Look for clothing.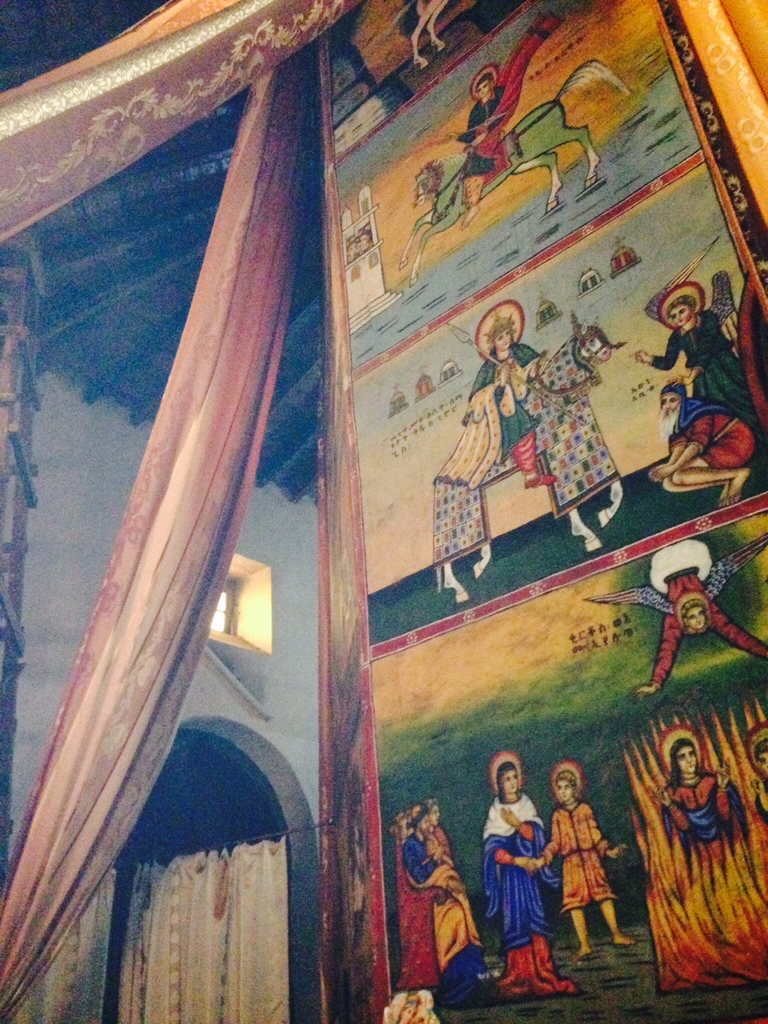
Found: l=436, t=341, r=541, b=492.
